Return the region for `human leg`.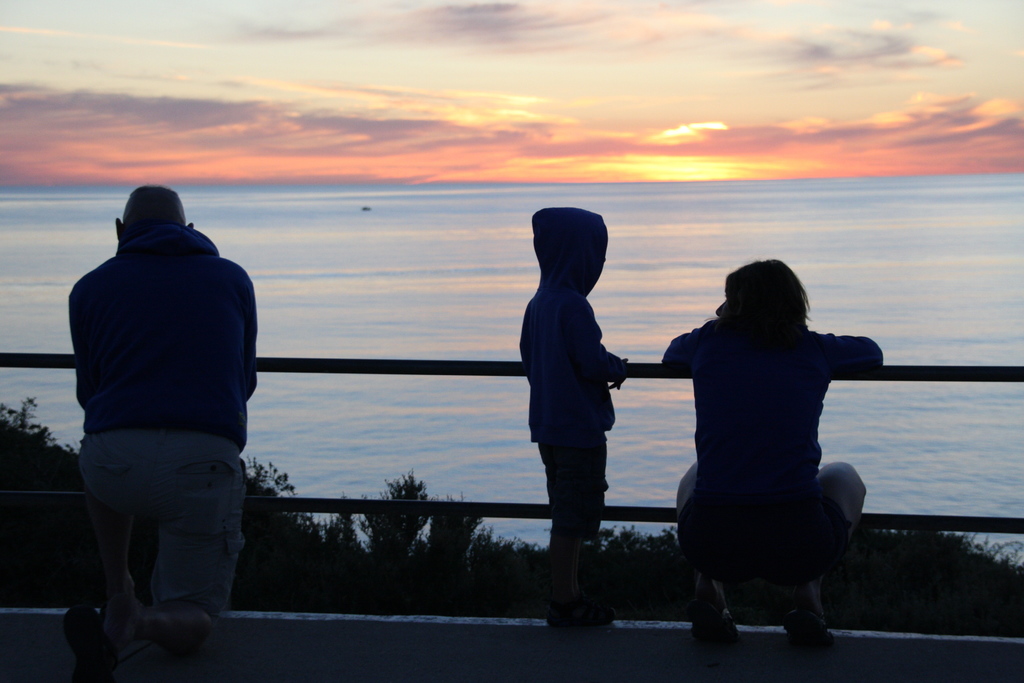
bbox=(671, 463, 733, 648).
